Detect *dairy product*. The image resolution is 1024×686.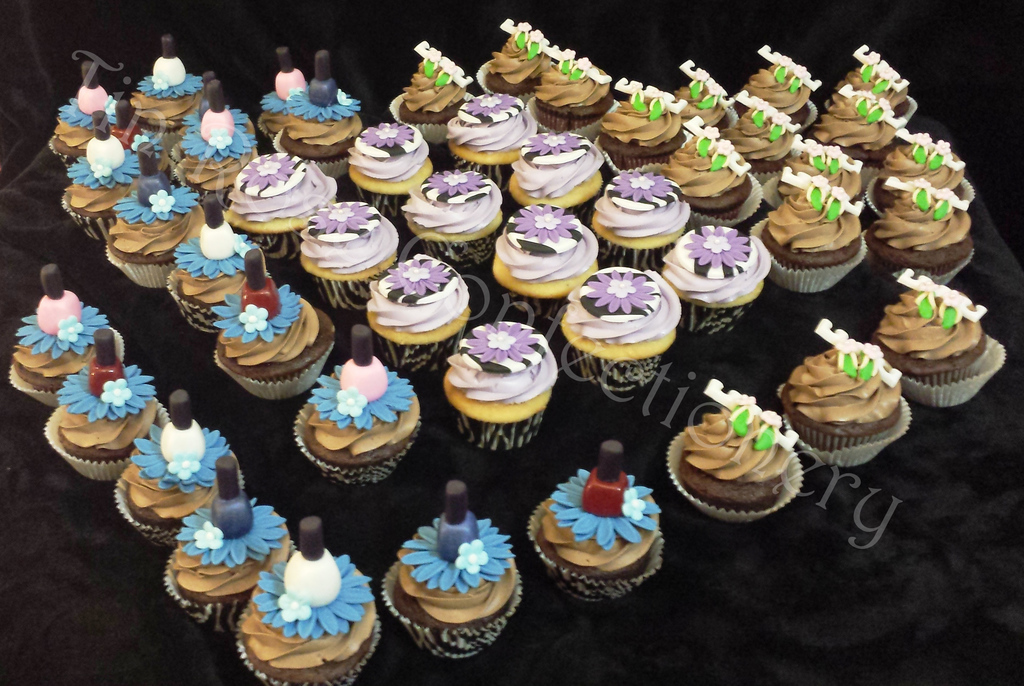
{"left": 604, "top": 174, "right": 678, "bottom": 233}.
